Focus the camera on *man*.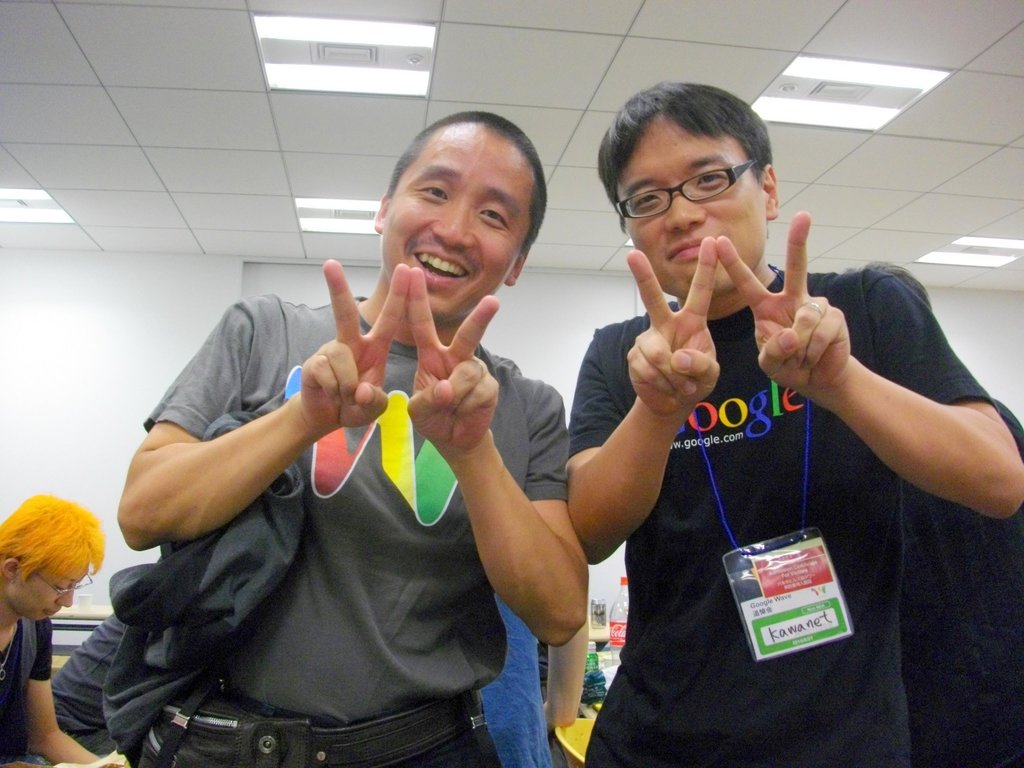
Focus region: [470, 98, 995, 741].
